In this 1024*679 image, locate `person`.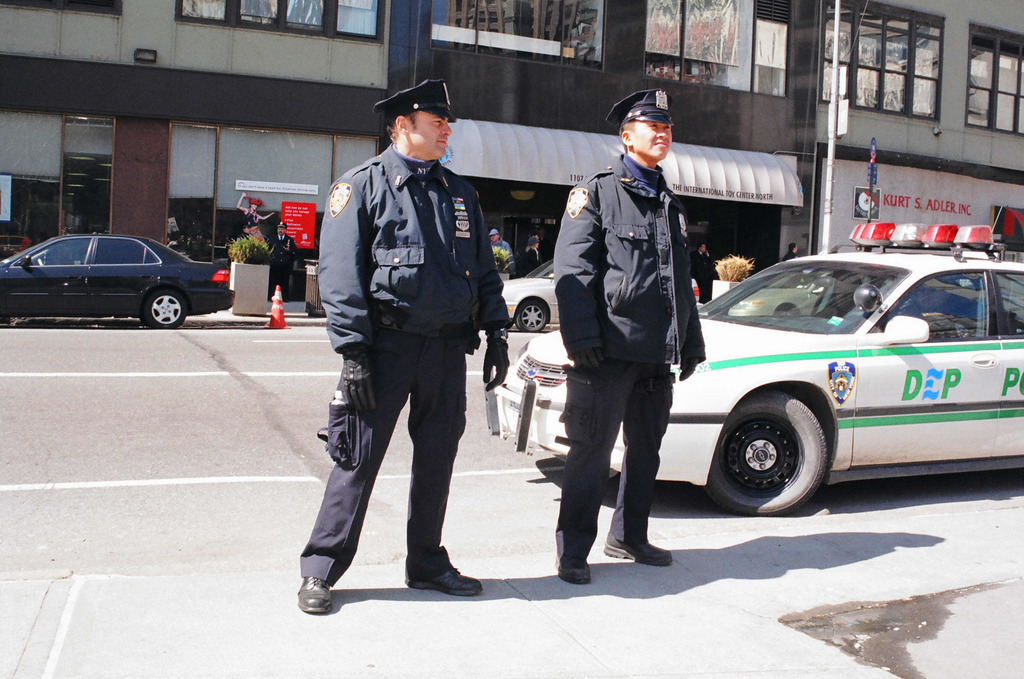
Bounding box: rect(237, 195, 276, 244).
